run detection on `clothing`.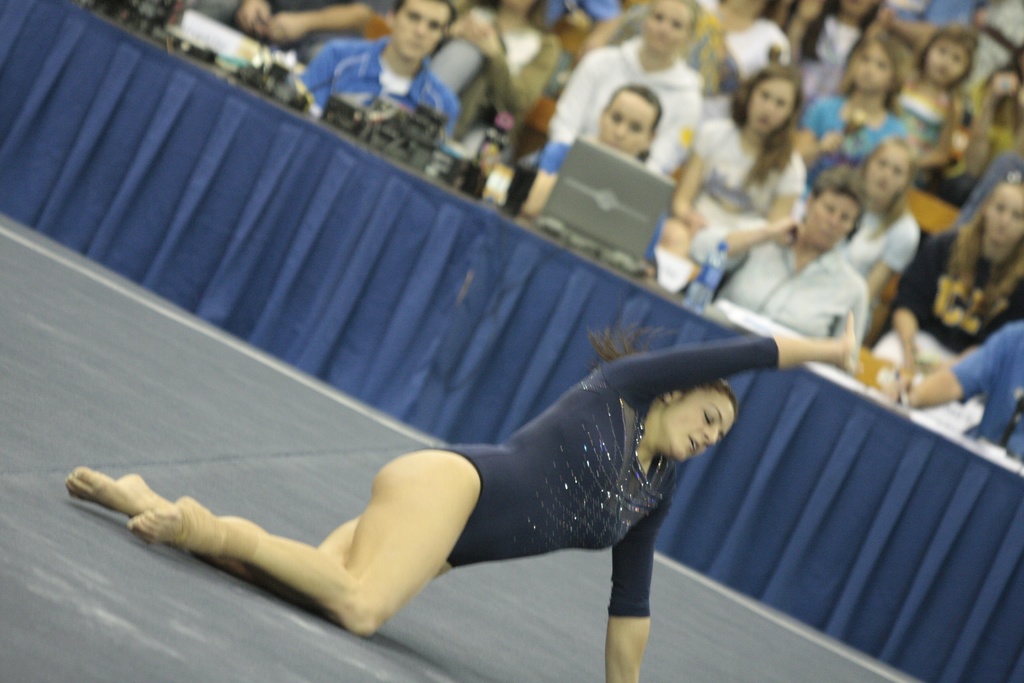
Result: BBox(803, 85, 905, 193).
